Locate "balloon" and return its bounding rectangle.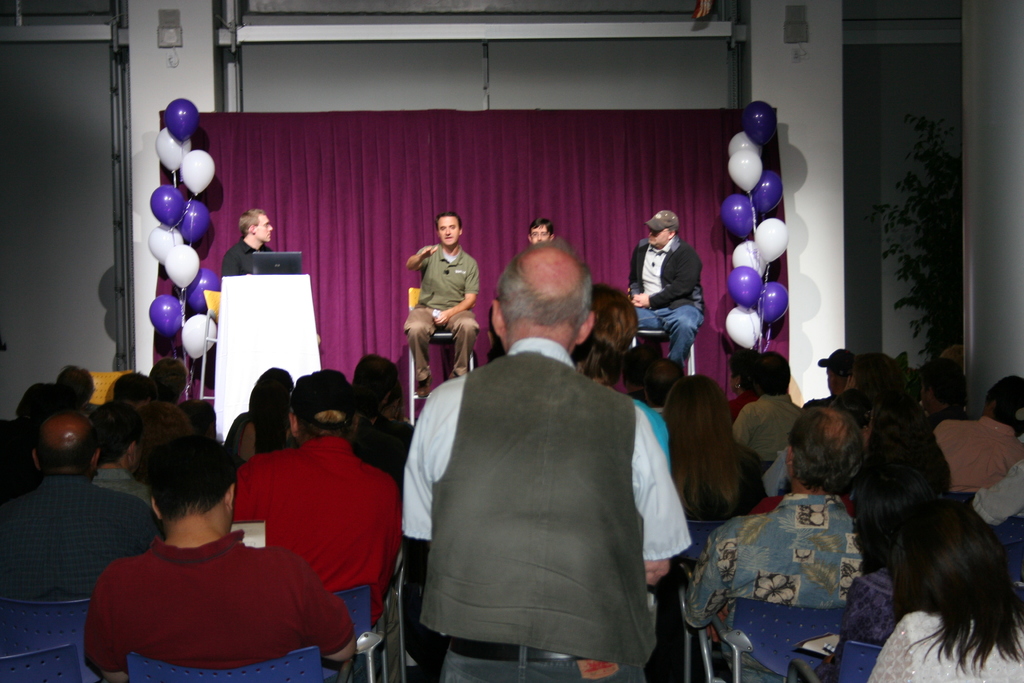
bbox=[728, 263, 765, 304].
